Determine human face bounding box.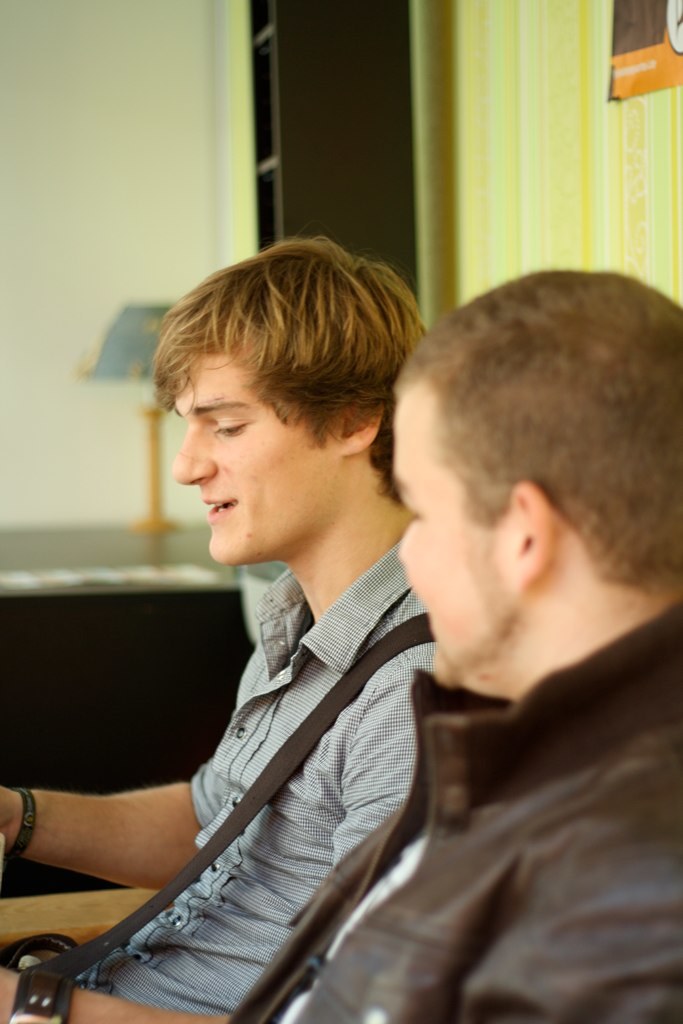
Determined: 165:335:340:569.
